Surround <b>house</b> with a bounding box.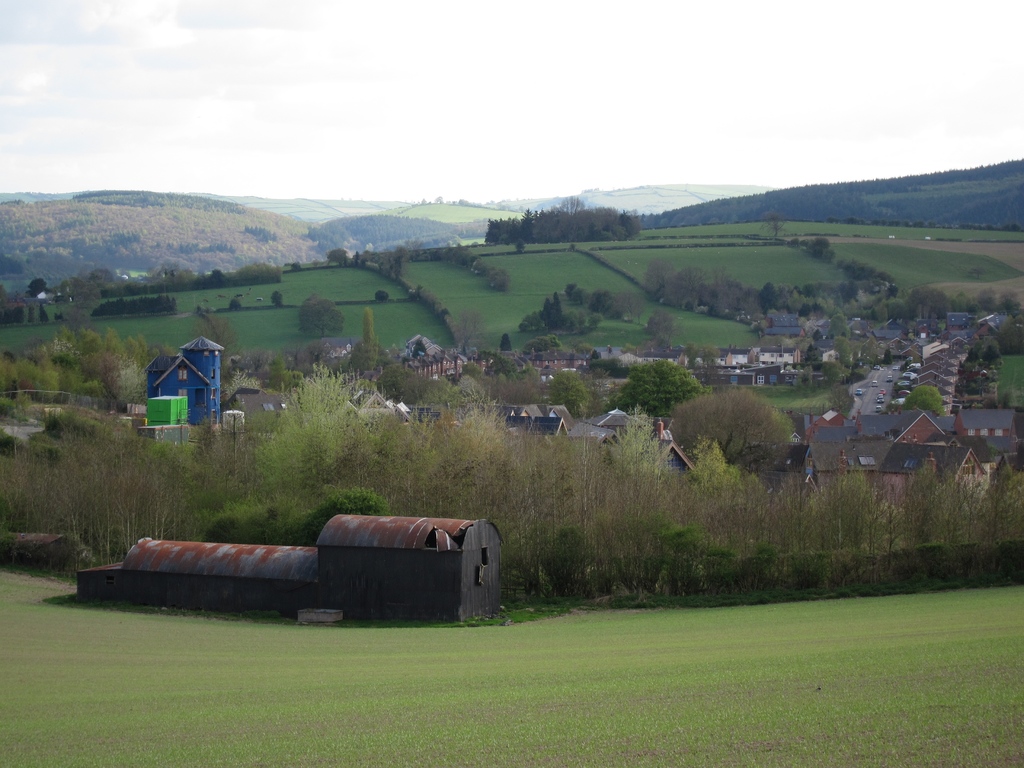
{"x1": 764, "y1": 331, "x2": 803, "y2": 381}.
